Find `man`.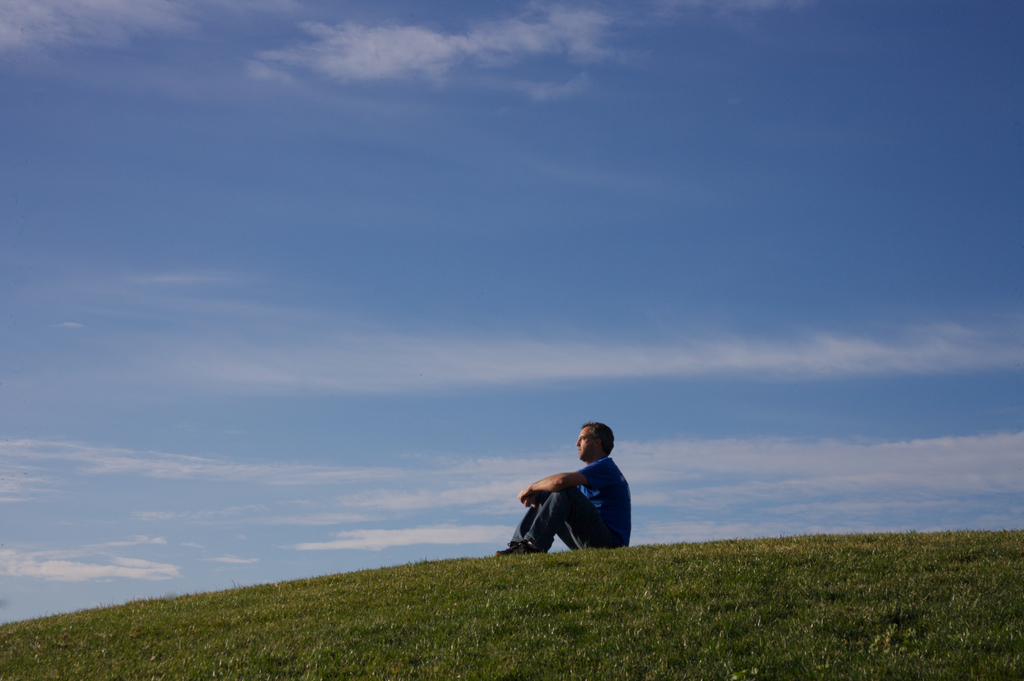
pyautogui.locateOnScreen(490, 419, 637, 559).
